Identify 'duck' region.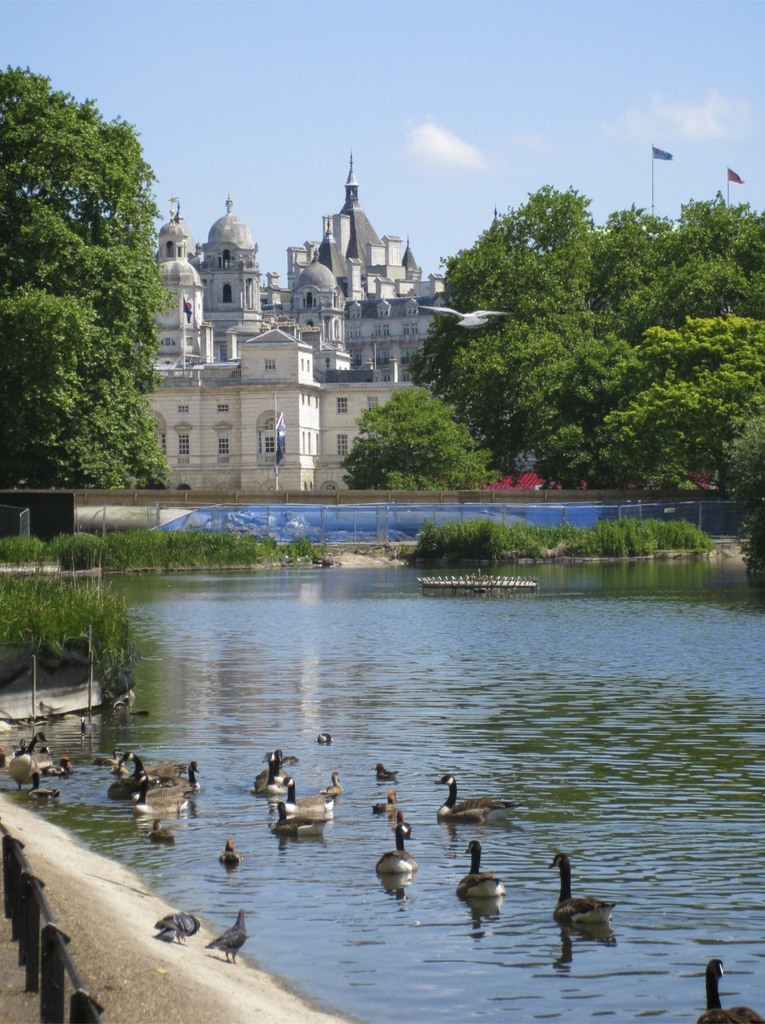
Region: select_region(376, 826, 417, 882).
